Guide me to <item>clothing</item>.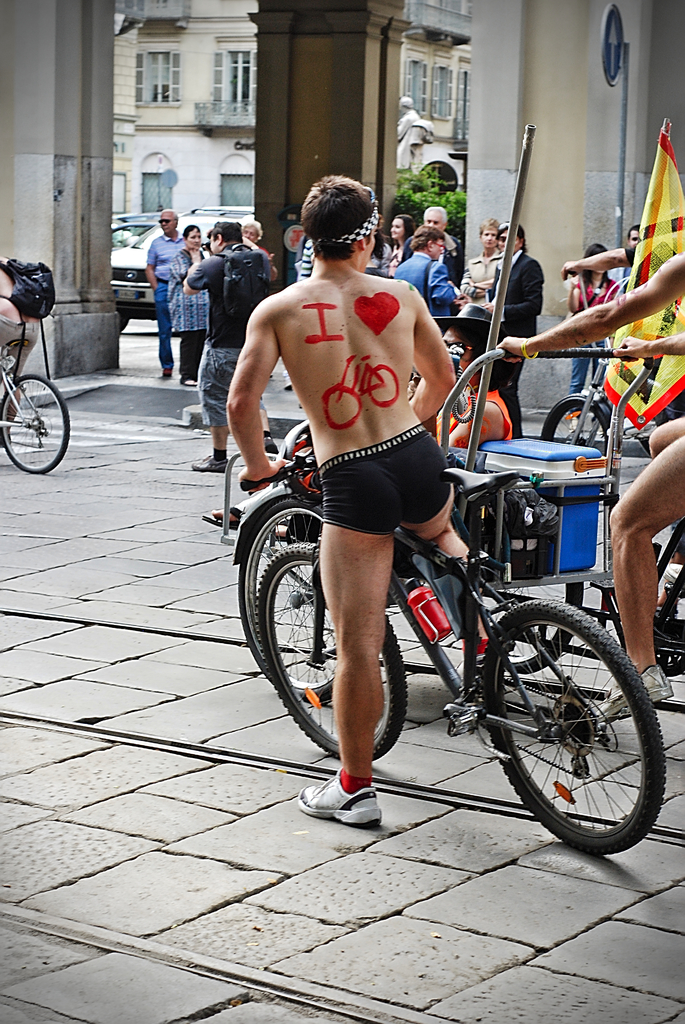
Guidance: crop(578, 274, 623, 400).
